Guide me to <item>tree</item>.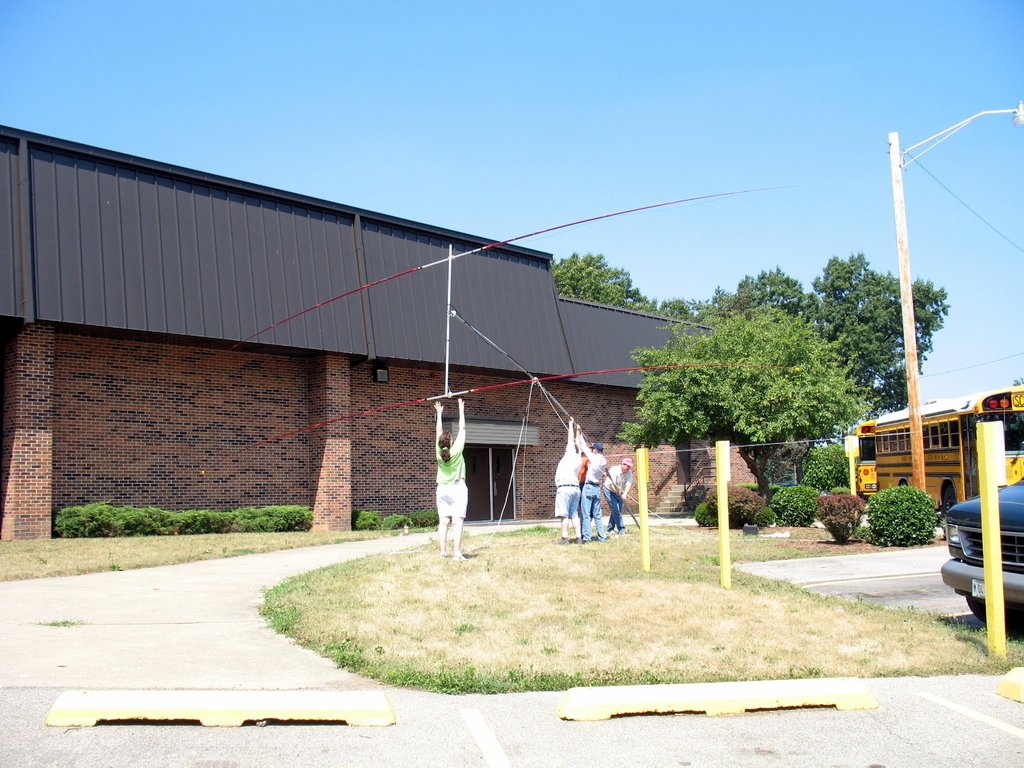
Guidance: (x1=629, y1=276, x2=877, y2=493).
